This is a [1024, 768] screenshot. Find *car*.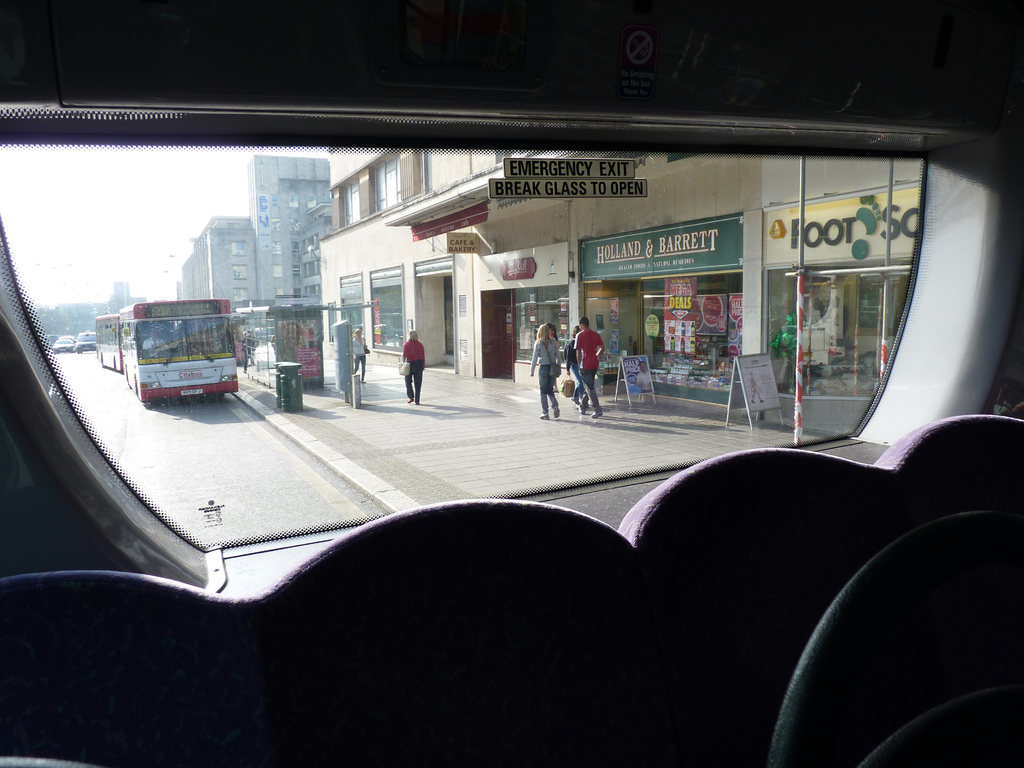
Bounding box: x1=75, y1=335, x2=96, y2=354.
